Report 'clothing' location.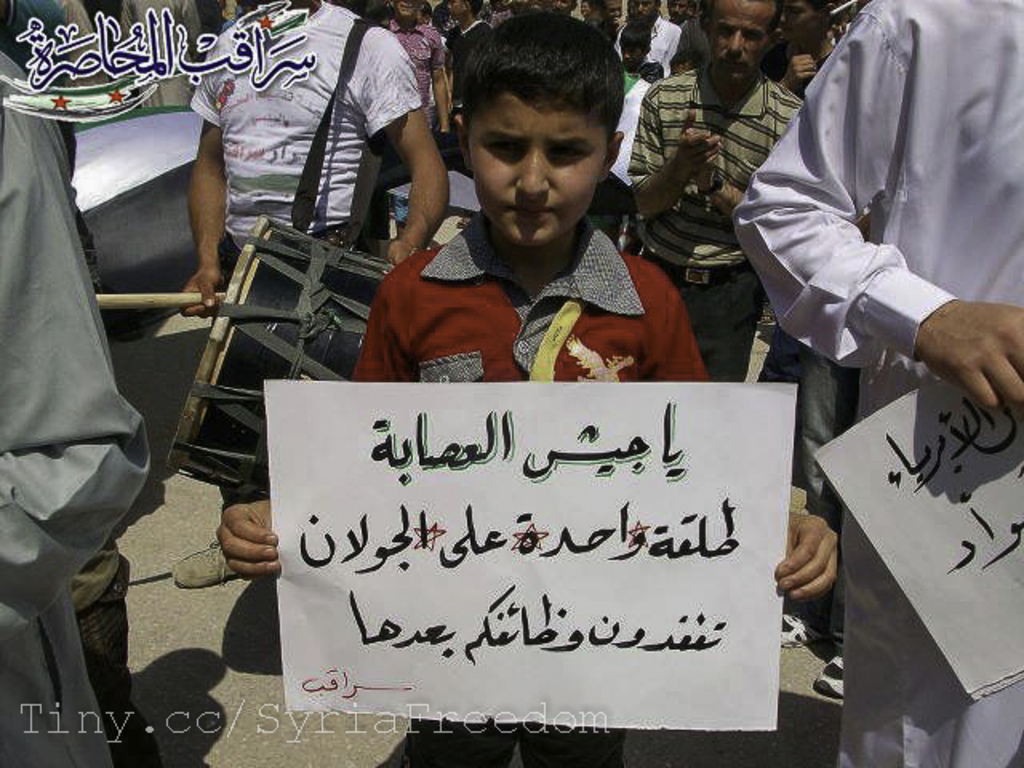
Report: {"left": 626, "top": 75, "right": 854, "bottom": 398}.
